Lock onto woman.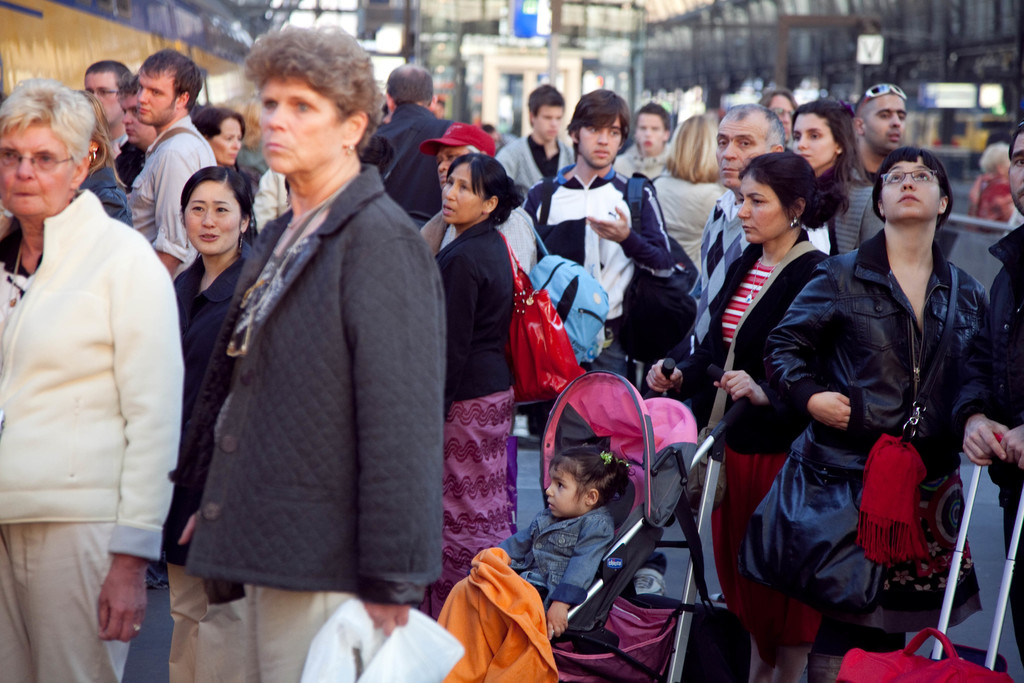
Locked: <bbox>650, 116, 729, 288</bbox>.
